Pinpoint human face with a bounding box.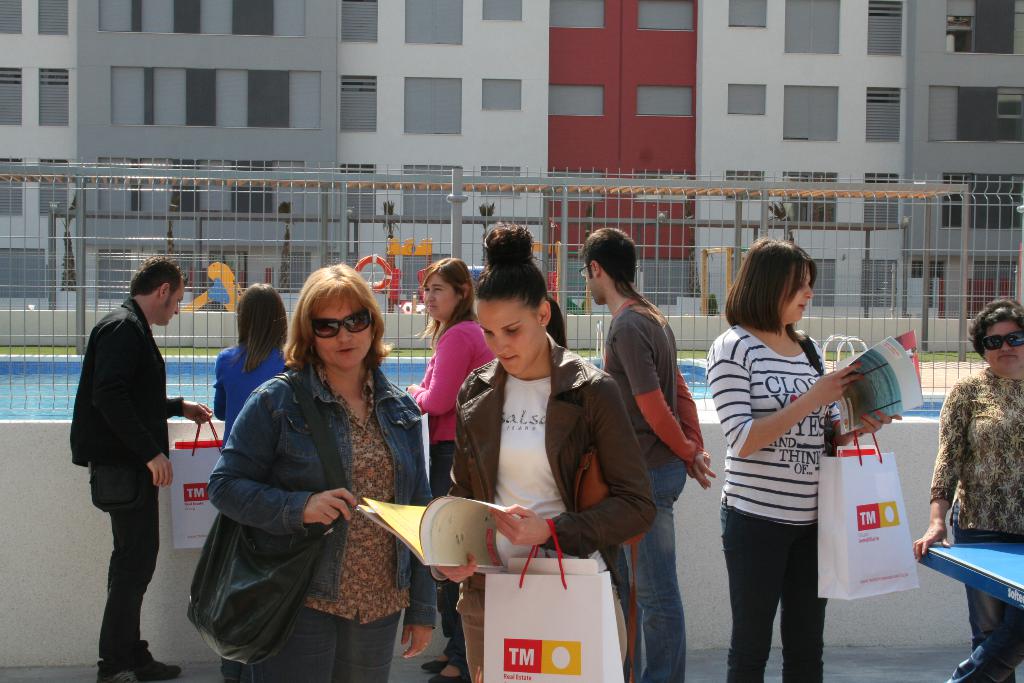
bbox=[782, 268, 817, 324].
